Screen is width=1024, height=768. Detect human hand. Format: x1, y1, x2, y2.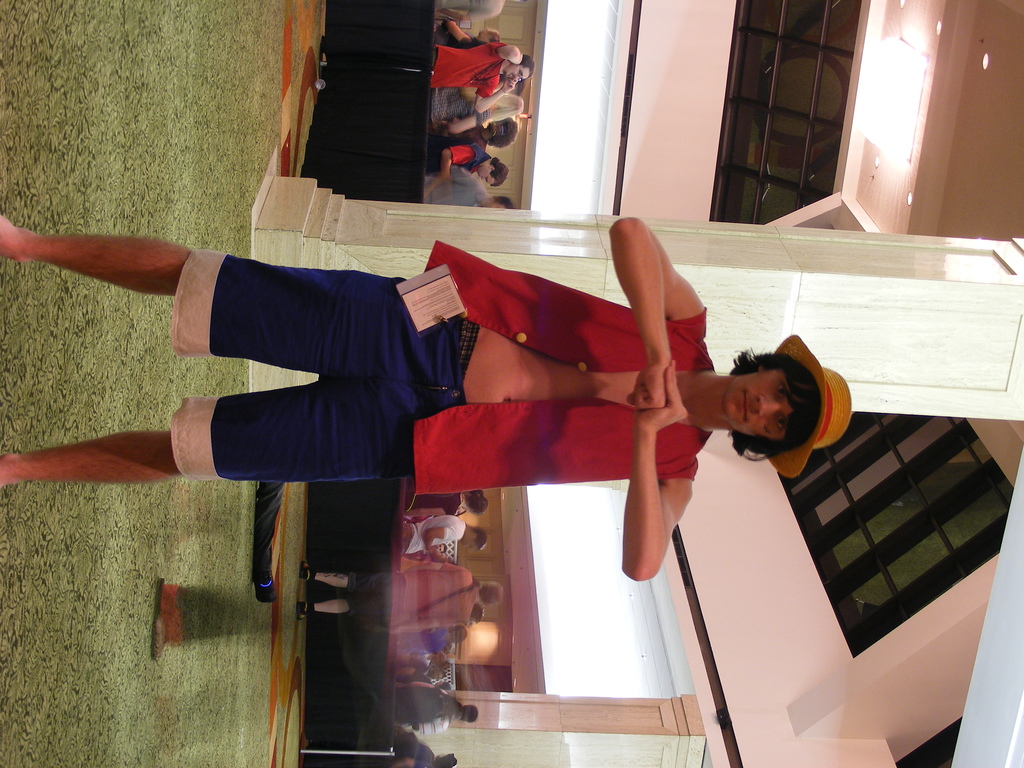
505, 79, 515, 93.
